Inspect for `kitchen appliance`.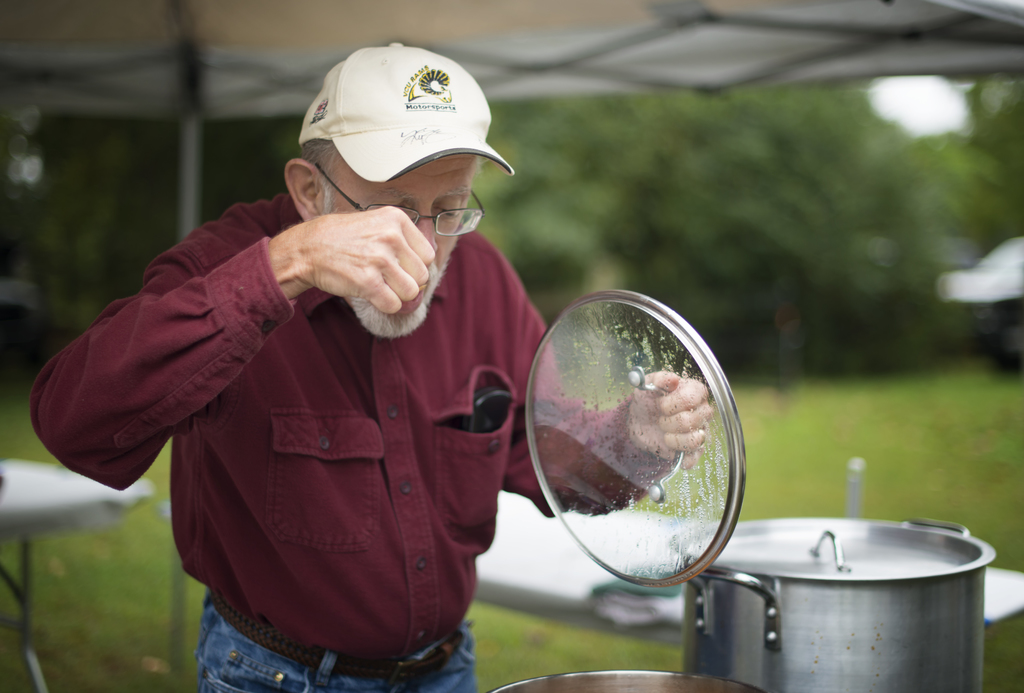
Inspection: <box>497,671,751,692</box>.
